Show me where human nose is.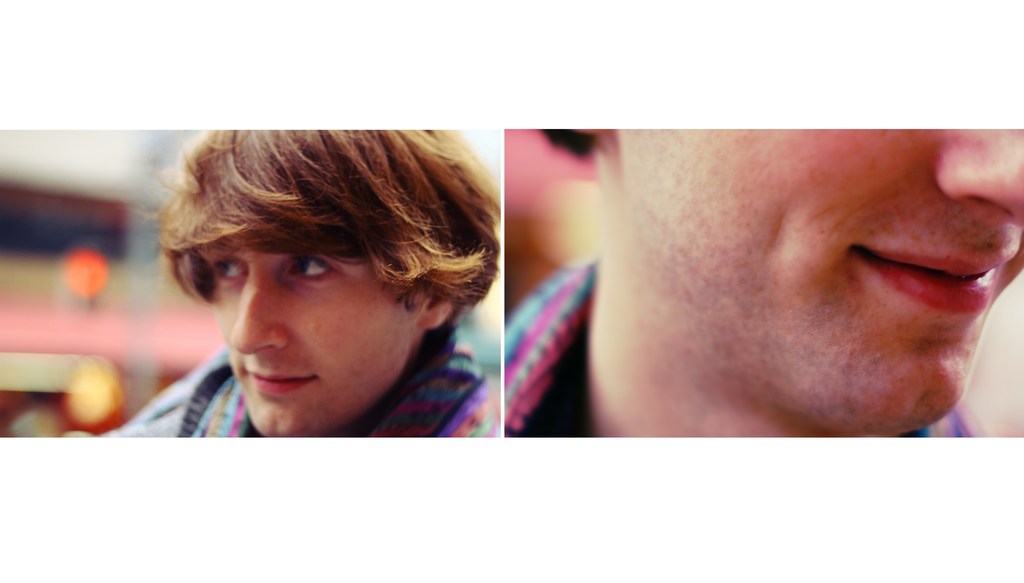
human nose is at bbox=(938, 127, 1023, 223).
